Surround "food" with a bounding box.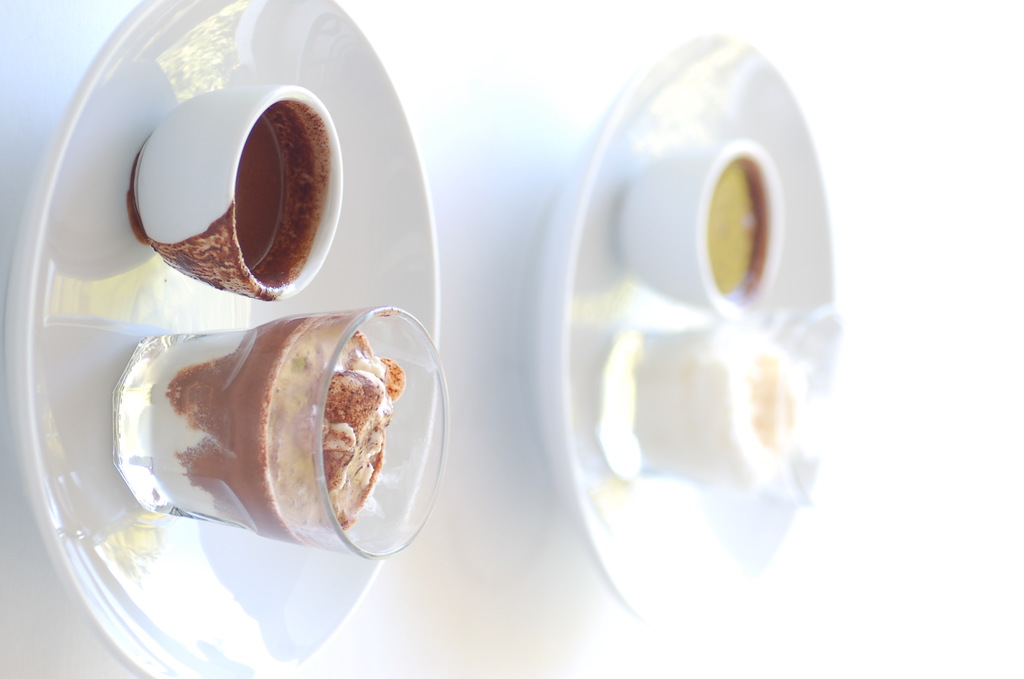
172:322:401:558.
